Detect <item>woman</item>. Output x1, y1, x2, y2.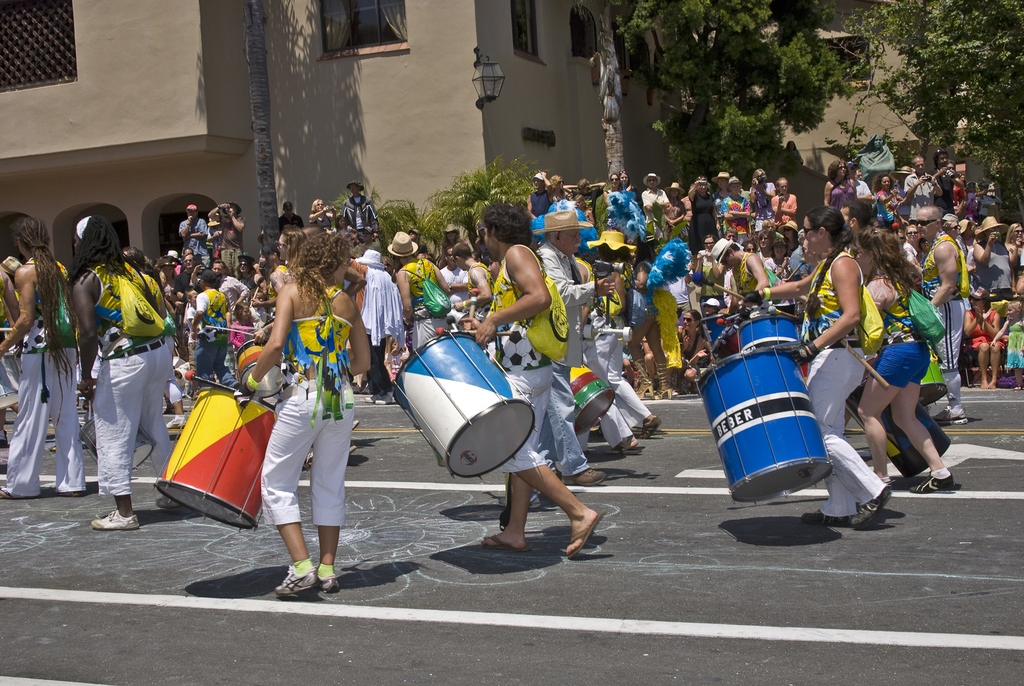
746, 207, 890, 533.
